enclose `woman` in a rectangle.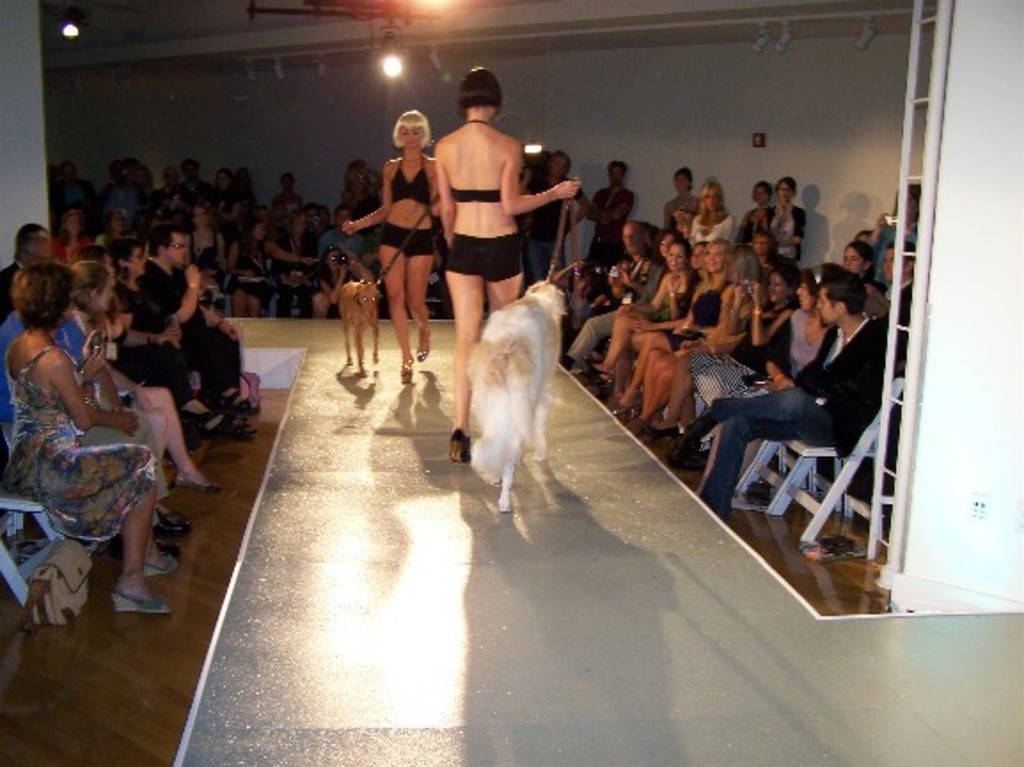
region(220, 218, 272, 323).
